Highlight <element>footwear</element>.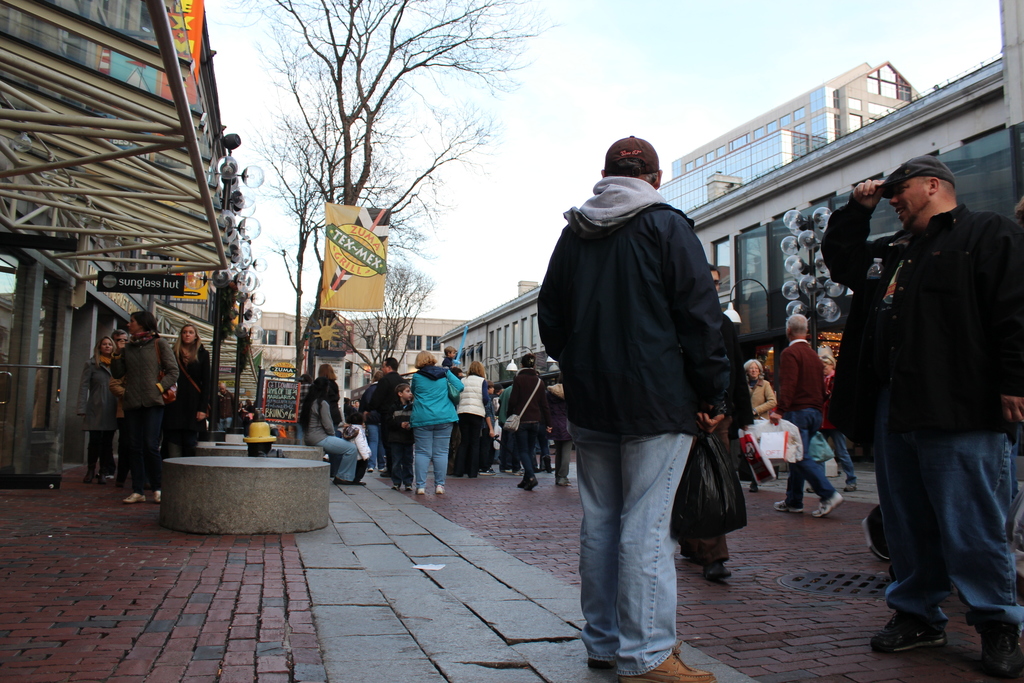
Highlighted region: Rect(415, 487, 426, 498).
